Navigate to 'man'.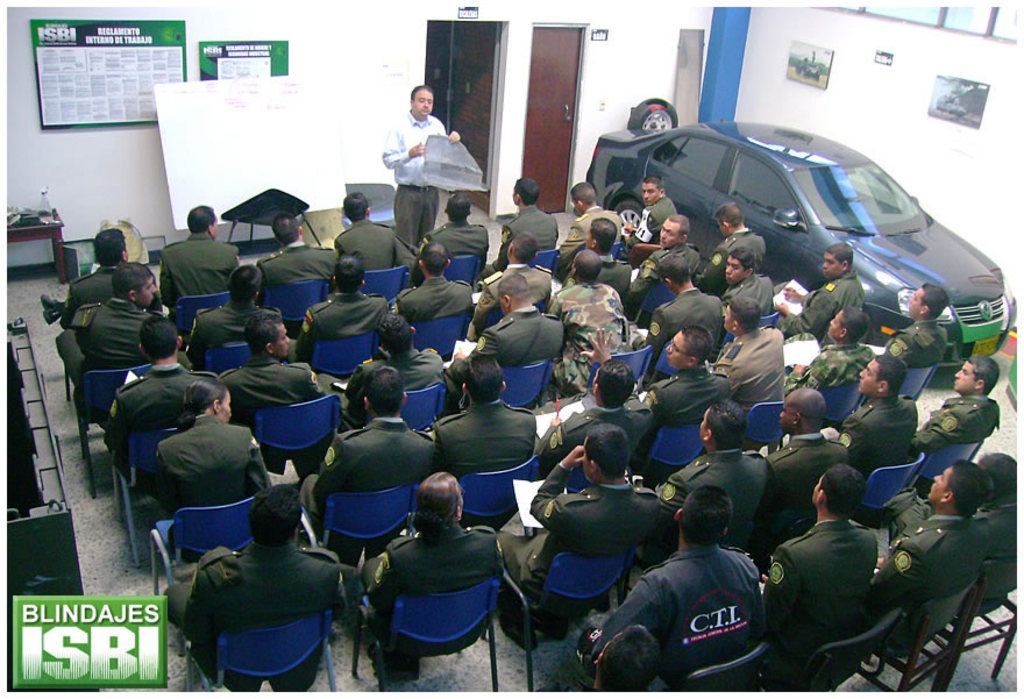
Navigation target: locate(627, 213, 701, 312).
